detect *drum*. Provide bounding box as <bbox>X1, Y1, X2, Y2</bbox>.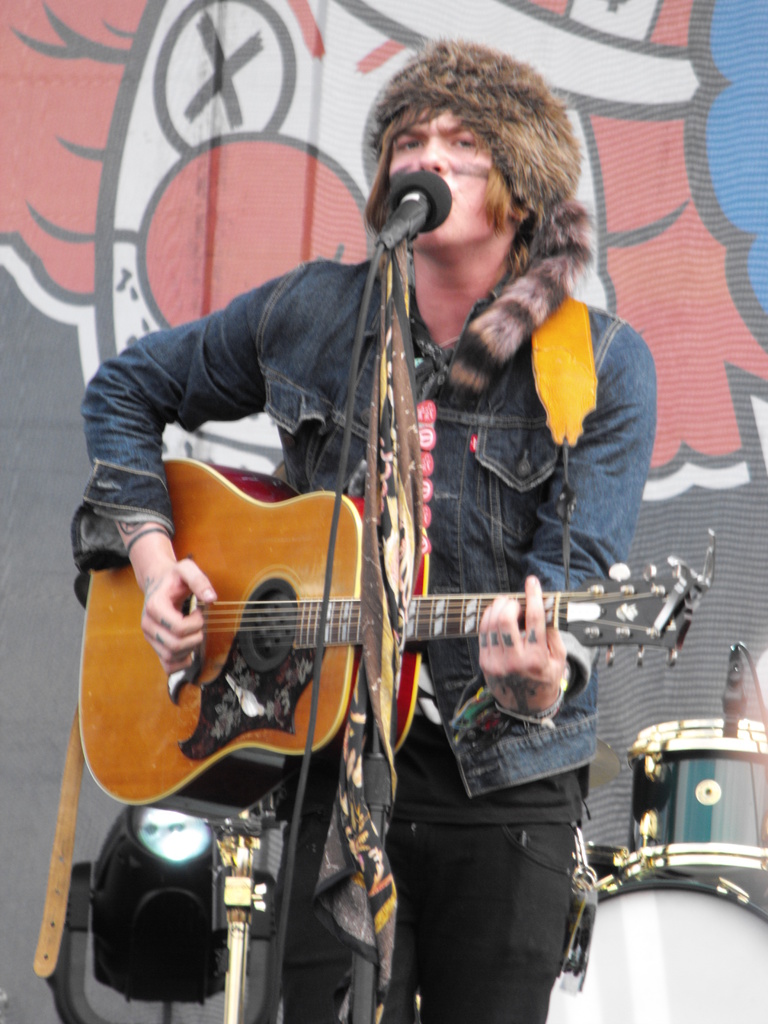
<bbox>548, 867, 767, 1023</bbox>.
